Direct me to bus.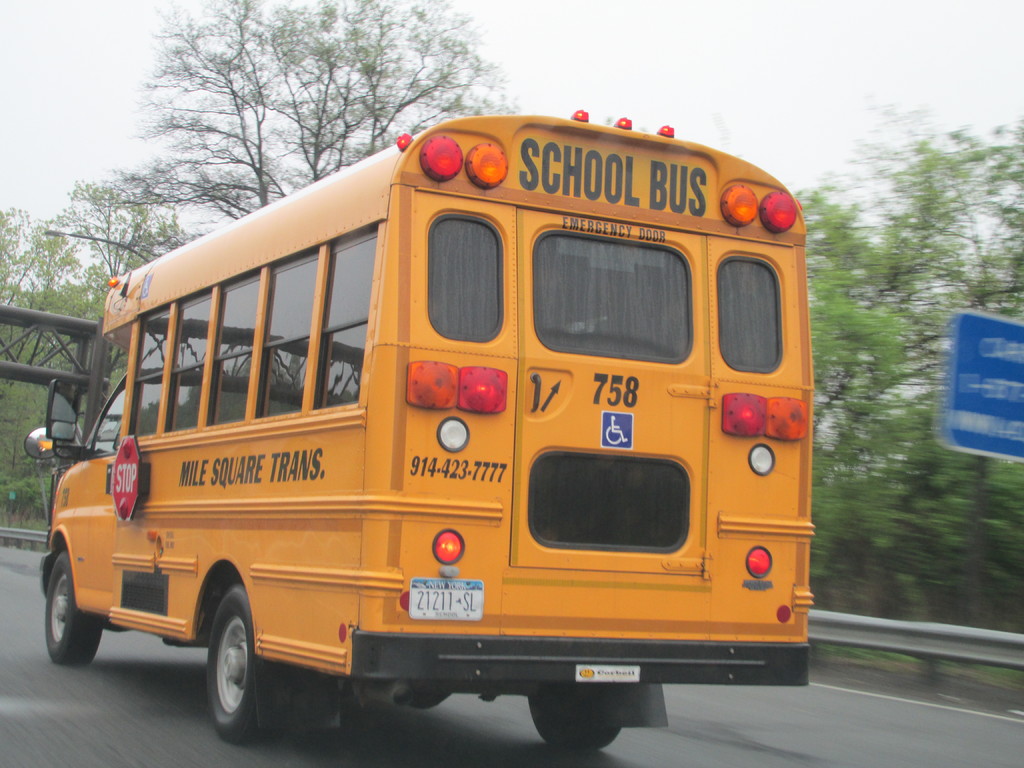
Direction: bbox=(17, 105, 816, 757).
